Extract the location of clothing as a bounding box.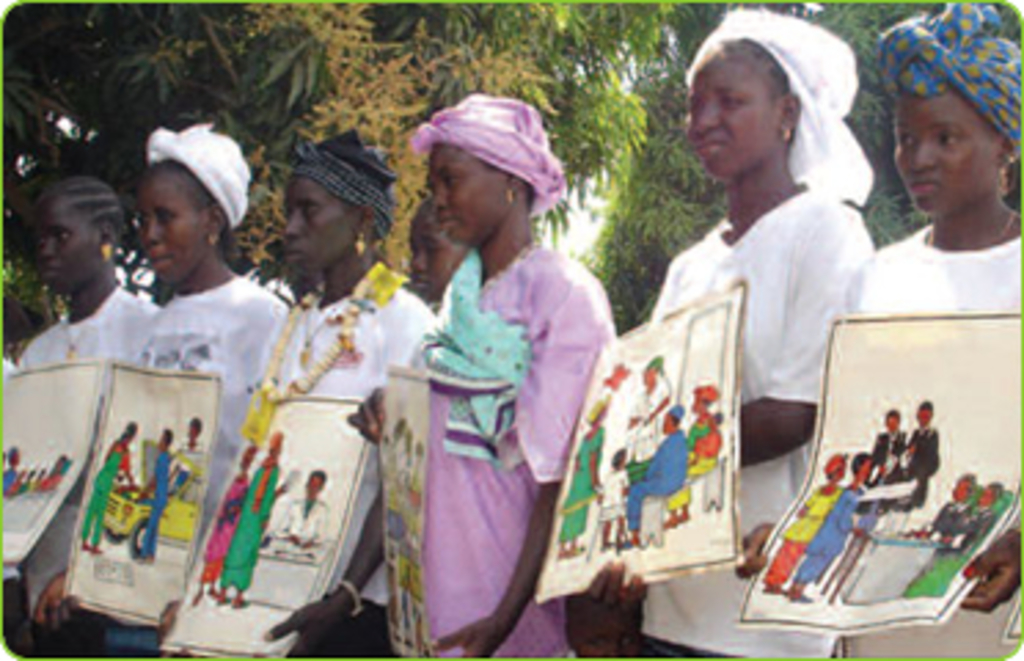
<bbox>771, 482, 842, 587</bbox>.
